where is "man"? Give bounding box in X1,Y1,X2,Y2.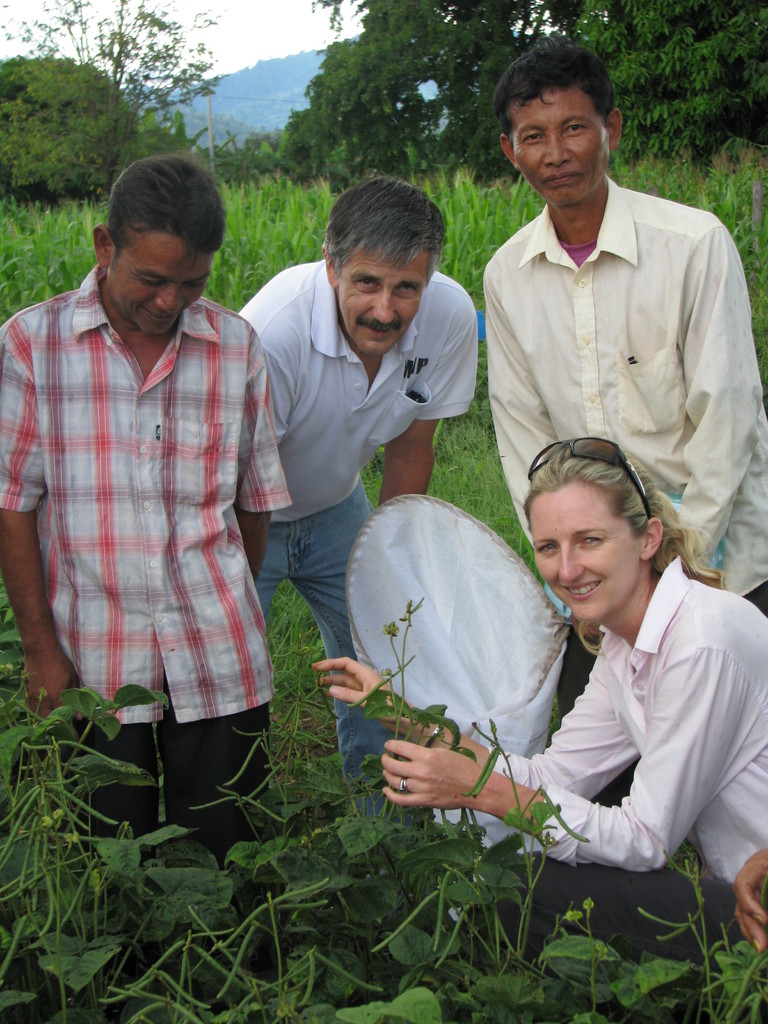
218,176,482,890.
